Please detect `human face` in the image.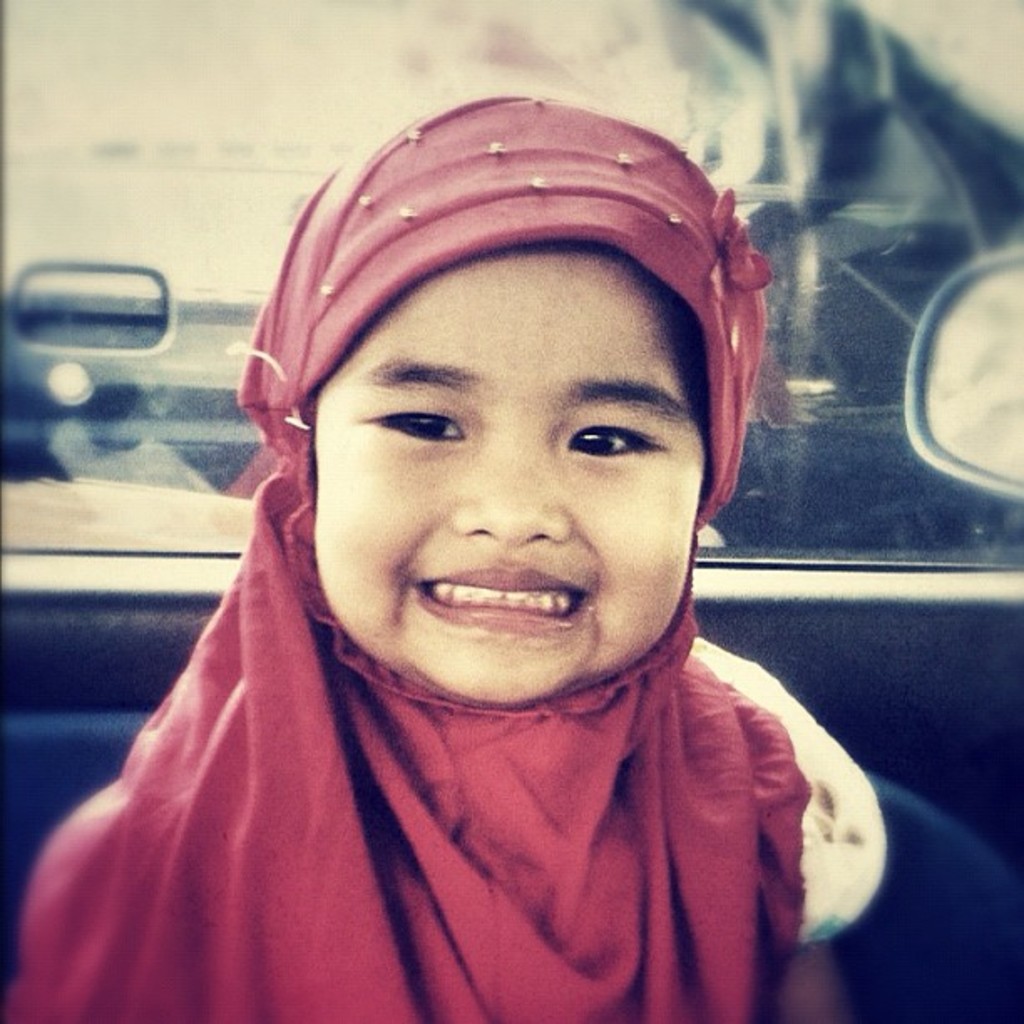
crop(286, 228, 750, 718).
